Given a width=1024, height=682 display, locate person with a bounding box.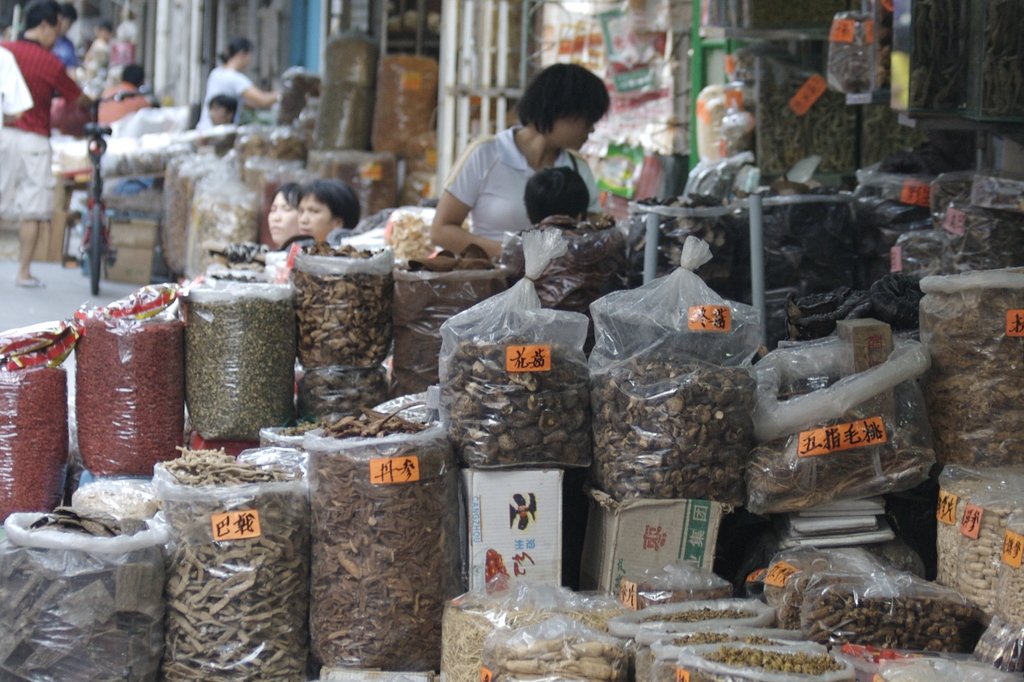
Located: <box>117,10,142,50</box>.
